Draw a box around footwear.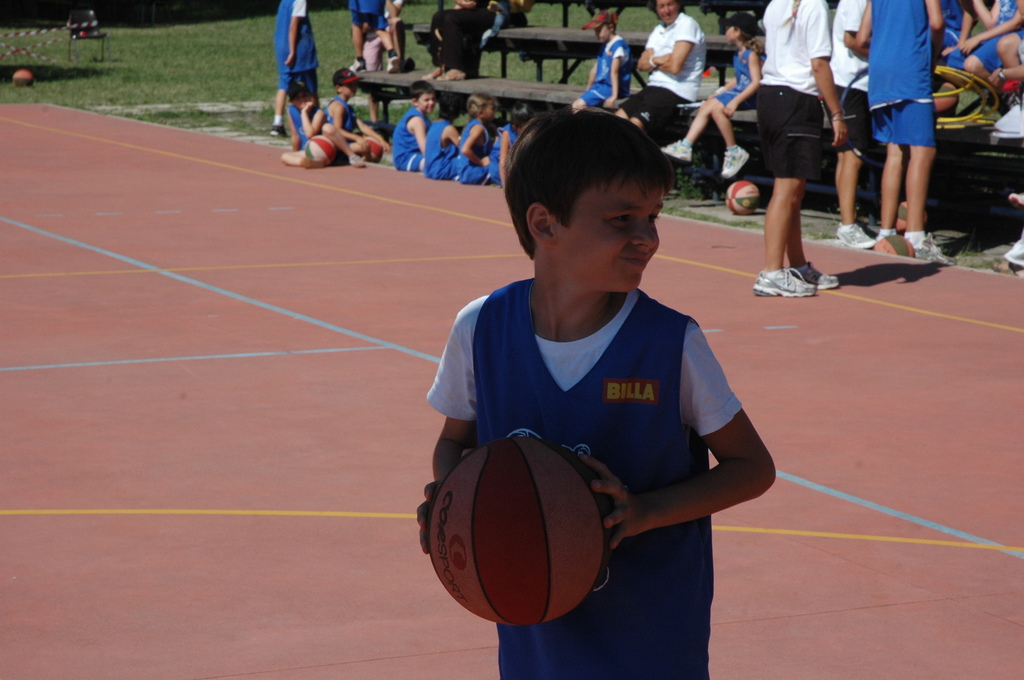
[790, 259, 840, 290].
